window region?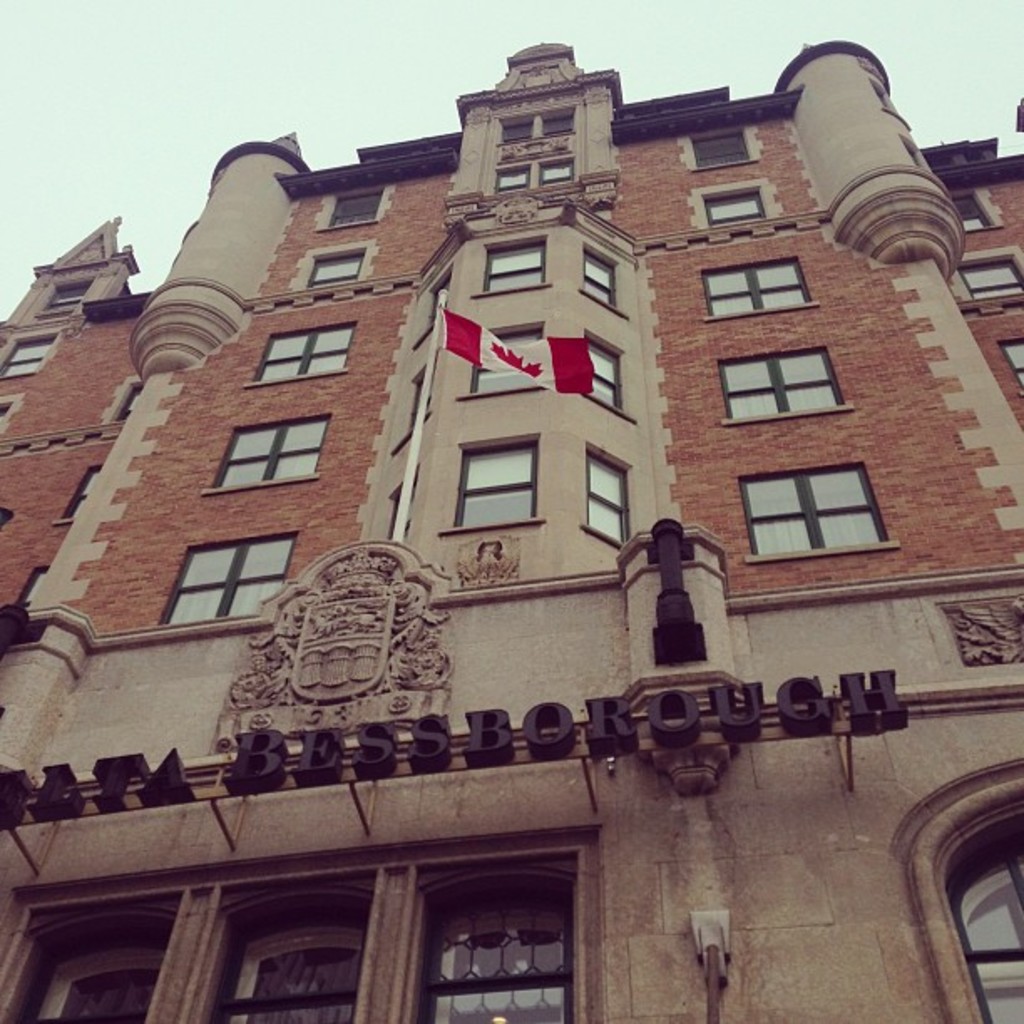
bbox=(462, 438, 544, 517)
